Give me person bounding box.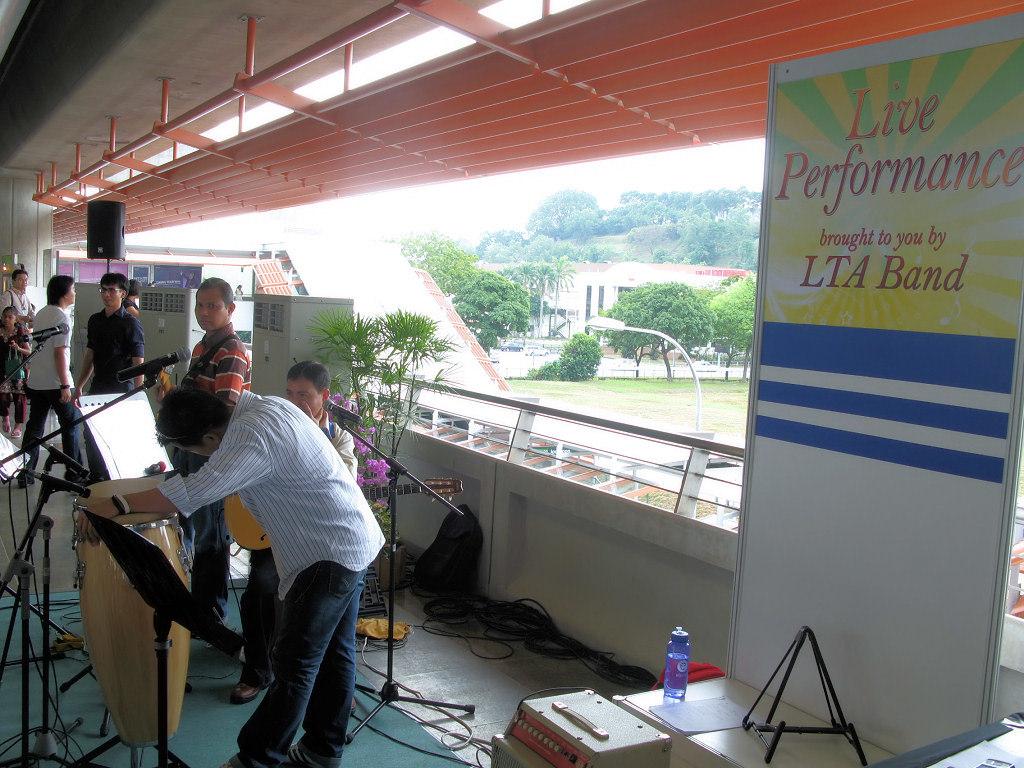
detection(67, 270, 149, 389).
